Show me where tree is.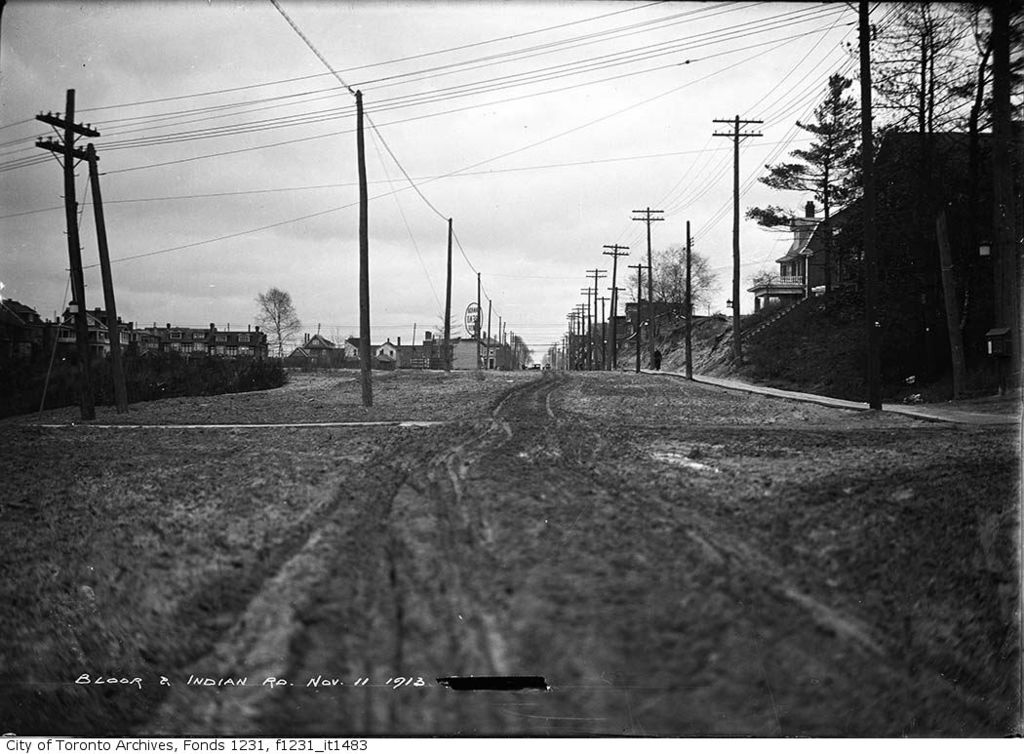
tree is at bbox=[242, 286, 301, 366].
